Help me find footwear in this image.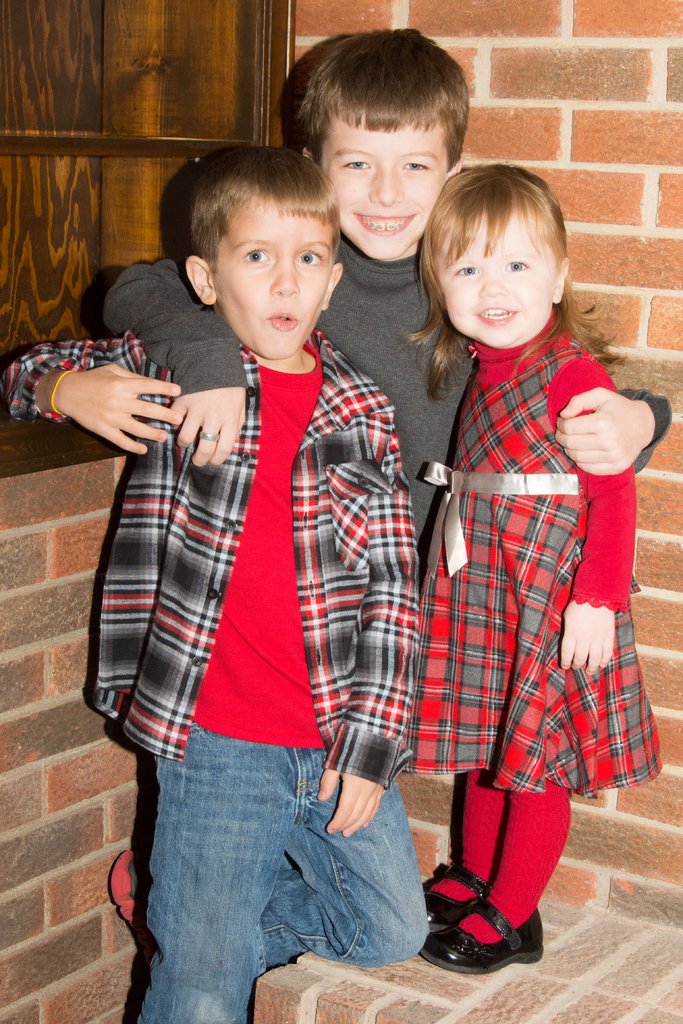
Found it: [105, 844, 154, 970].
